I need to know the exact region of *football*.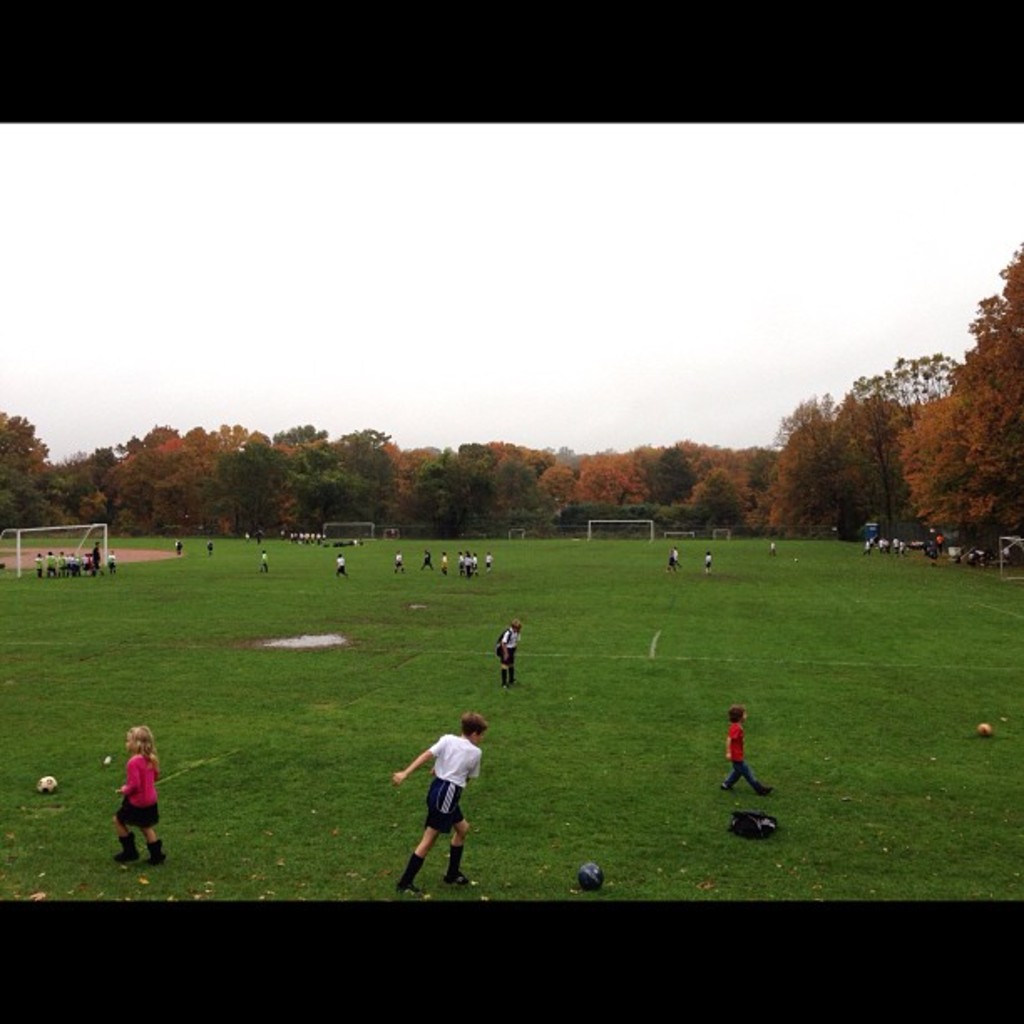
Region: 969, 719, 997, 740.
